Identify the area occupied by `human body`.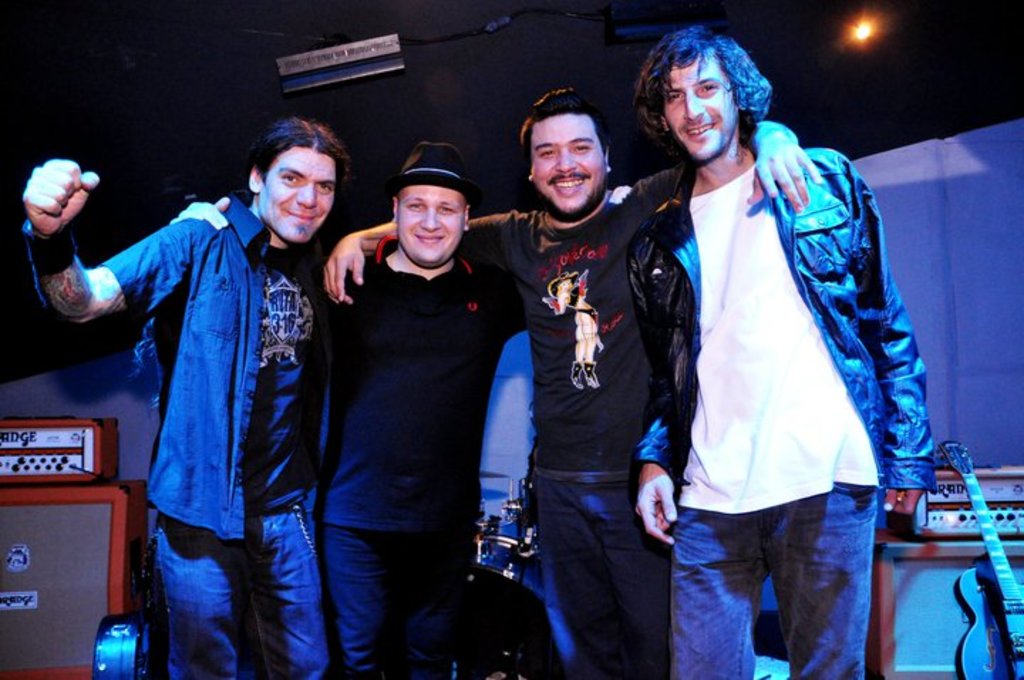
Area: select_region(323, 119, 822, 679).
